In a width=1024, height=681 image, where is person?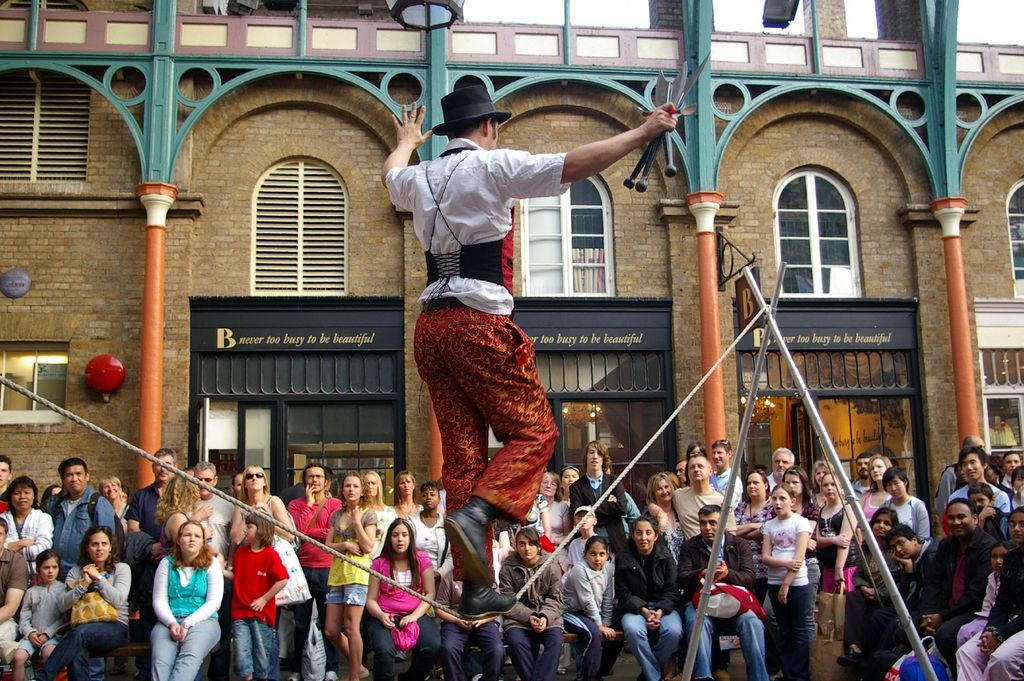
<region>496, 523, 570, 679</region>.
